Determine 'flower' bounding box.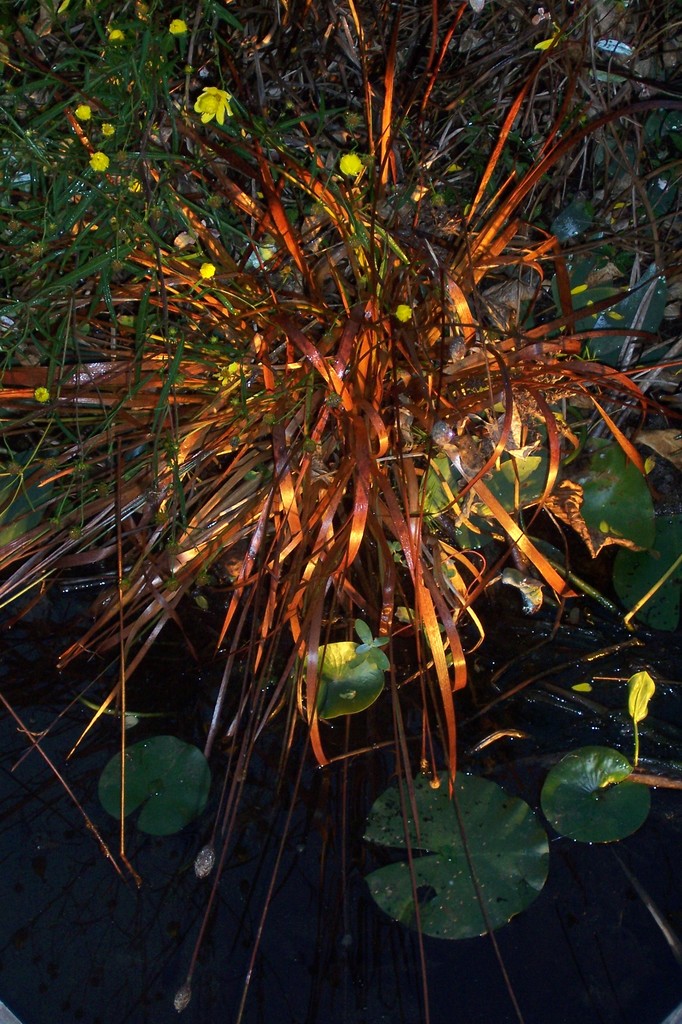
Determined: bbox=(569, 281, 589, 297).
